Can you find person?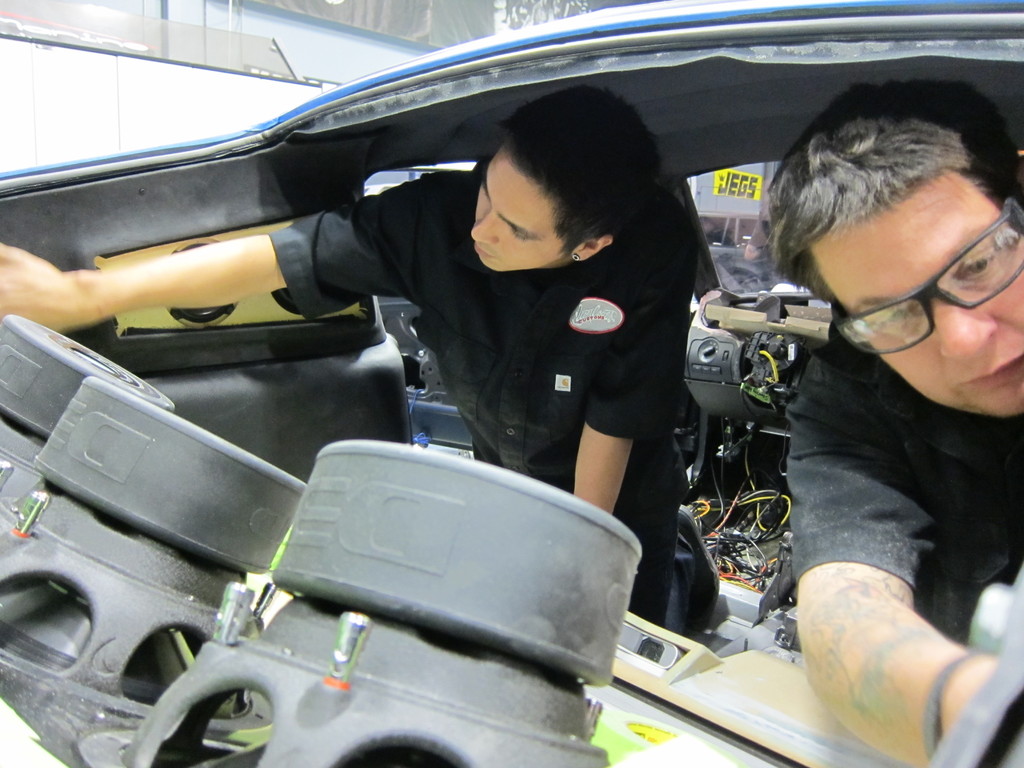
Yes, bounding box: bbox=[0, 84, 717, 639].
